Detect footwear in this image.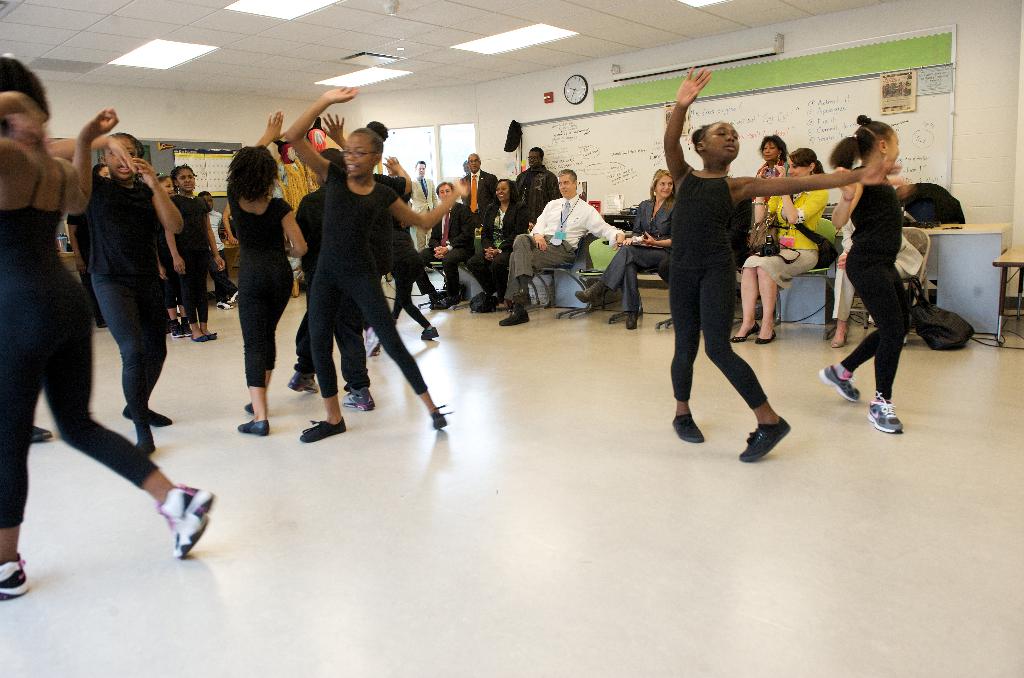
Detection: 247/401/264/414.
